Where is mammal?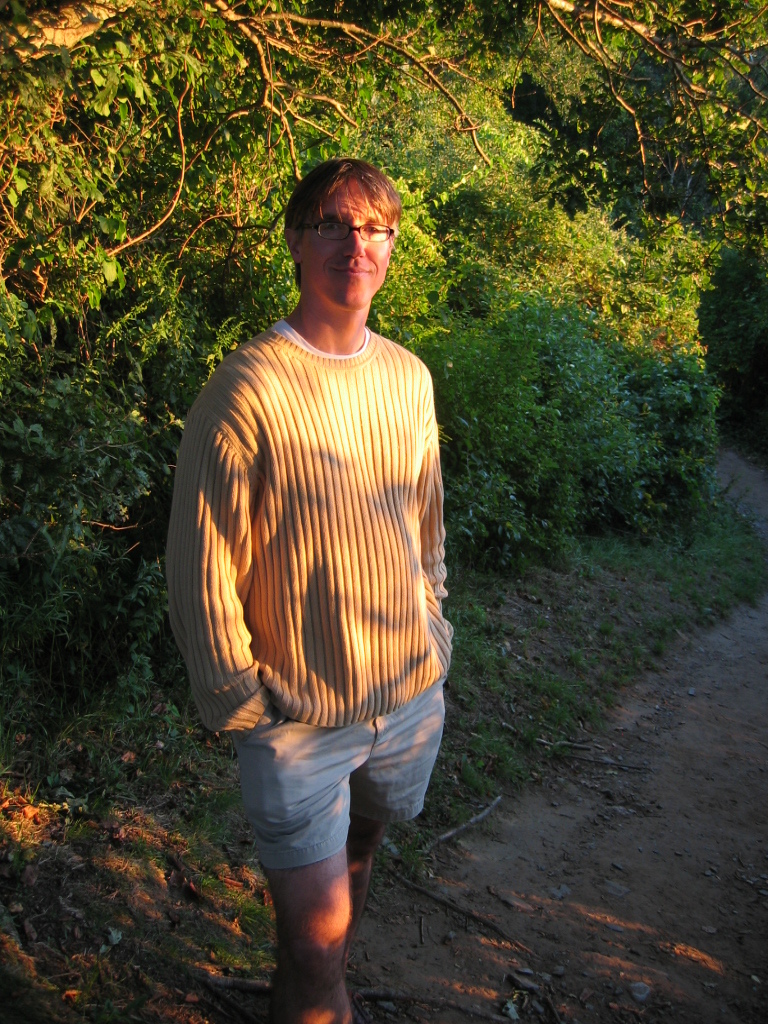
region(162, 171, 466, 970).
